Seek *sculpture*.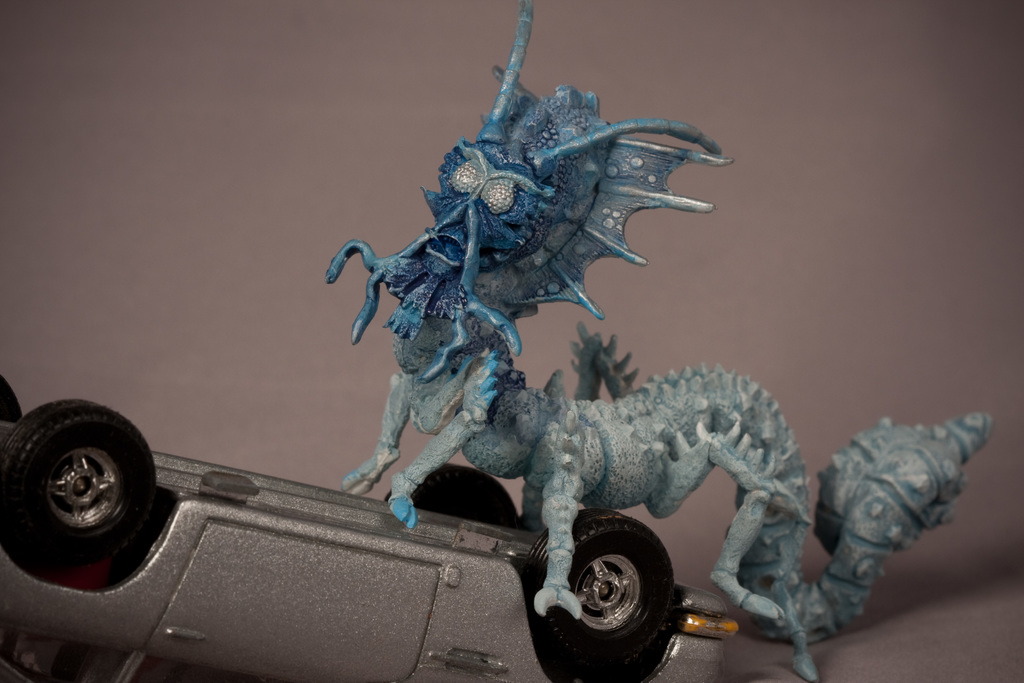
[283,33,910,667].
